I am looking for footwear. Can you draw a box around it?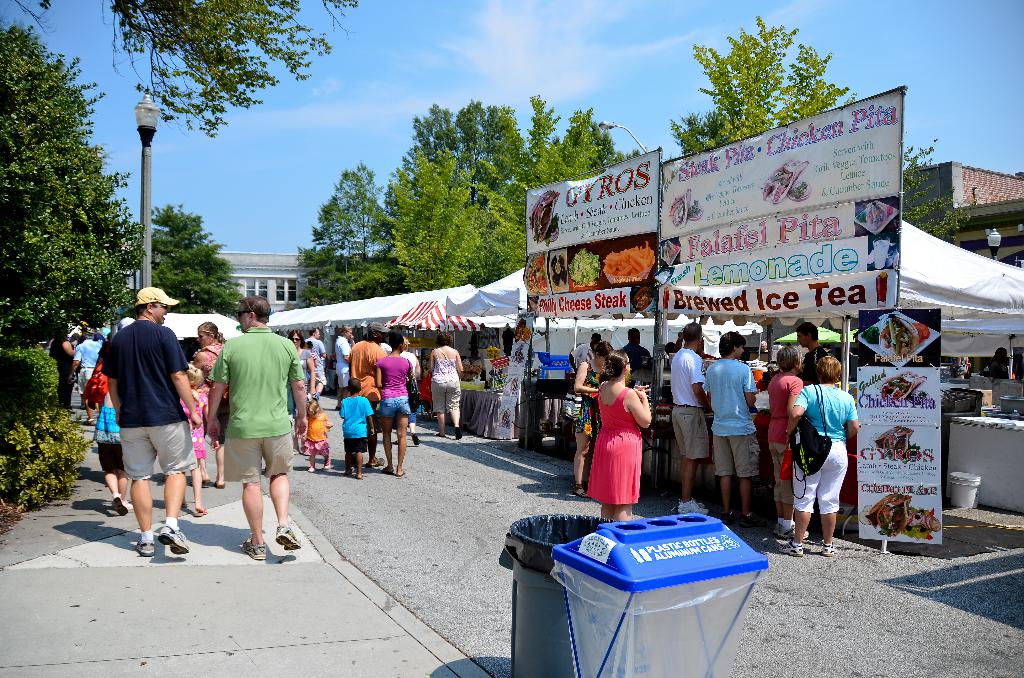
Sure, the bounding box is 436 433 445 435.
